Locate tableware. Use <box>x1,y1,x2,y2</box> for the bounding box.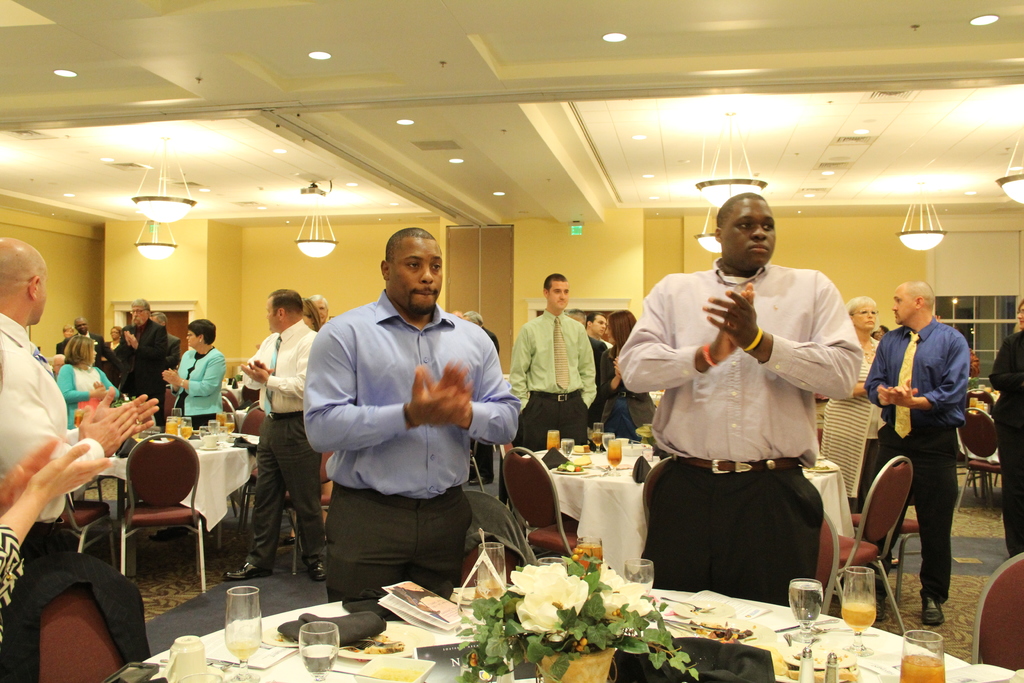
<box>992,390,1000,401</box>.
